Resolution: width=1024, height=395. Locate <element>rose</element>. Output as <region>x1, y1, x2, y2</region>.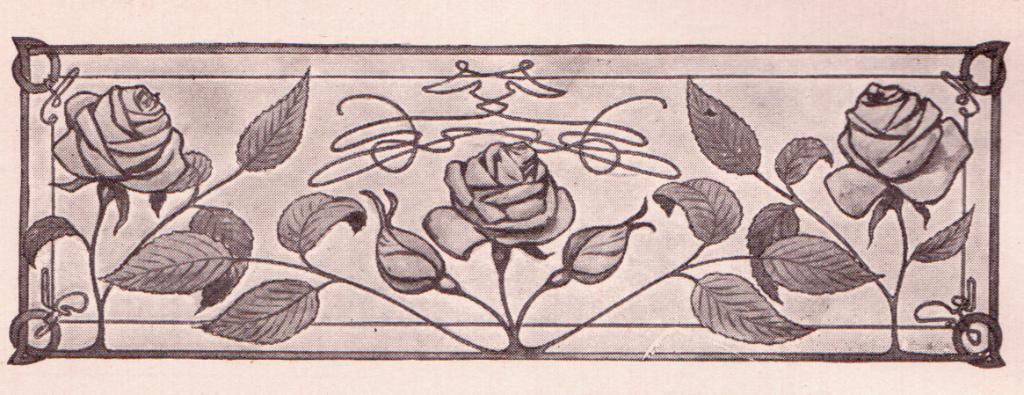
<region>418, 135, 574, 260</region>.
